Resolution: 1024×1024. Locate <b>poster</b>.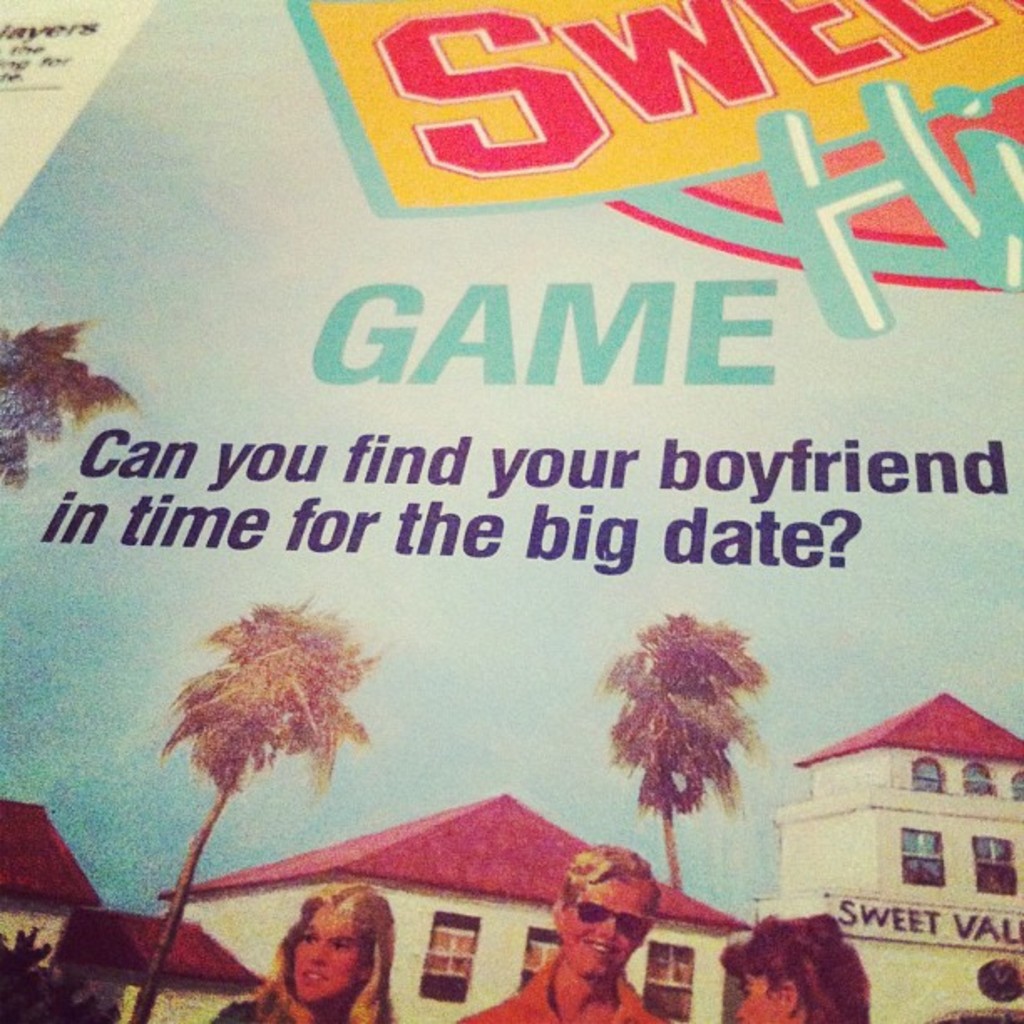
<box>0,0,1022,1022</box>.
